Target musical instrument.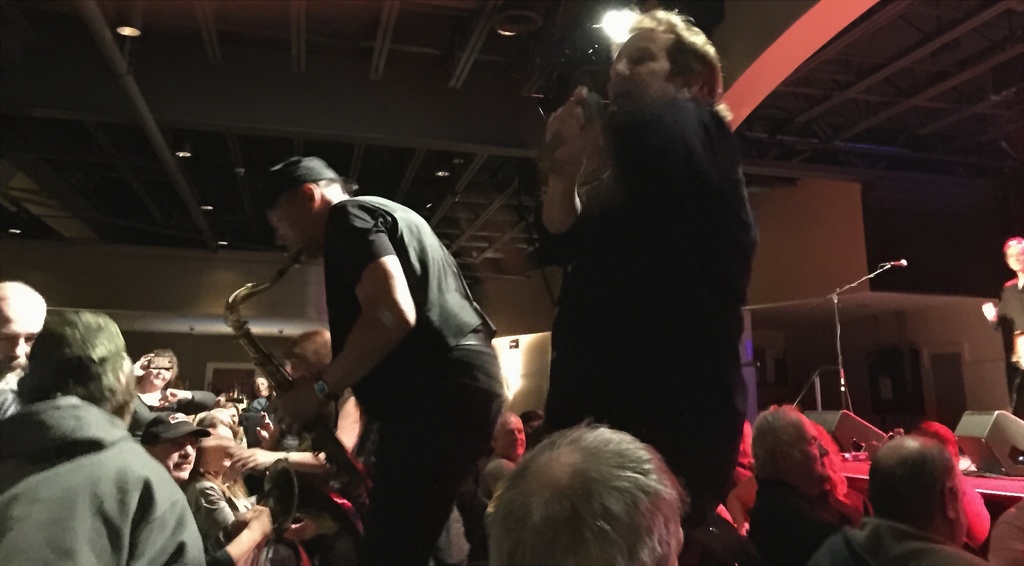
Target region: 226,236,371,519.
